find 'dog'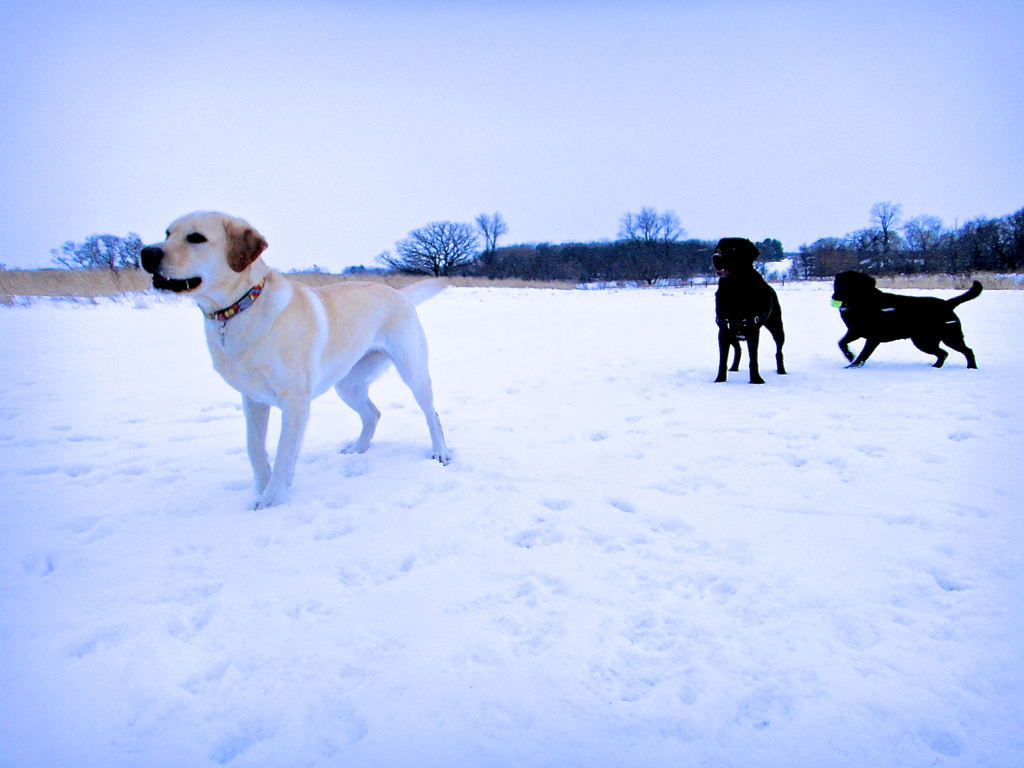
x1=703, y1=233, x2=804, y2=388
